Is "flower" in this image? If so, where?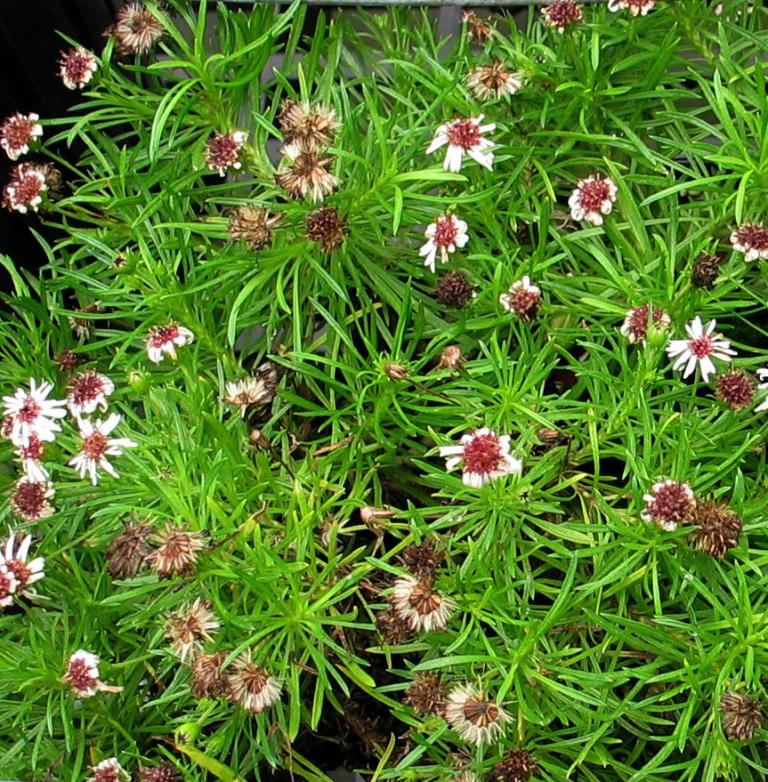
Yes, at box=[141, 762, 179, 781].
